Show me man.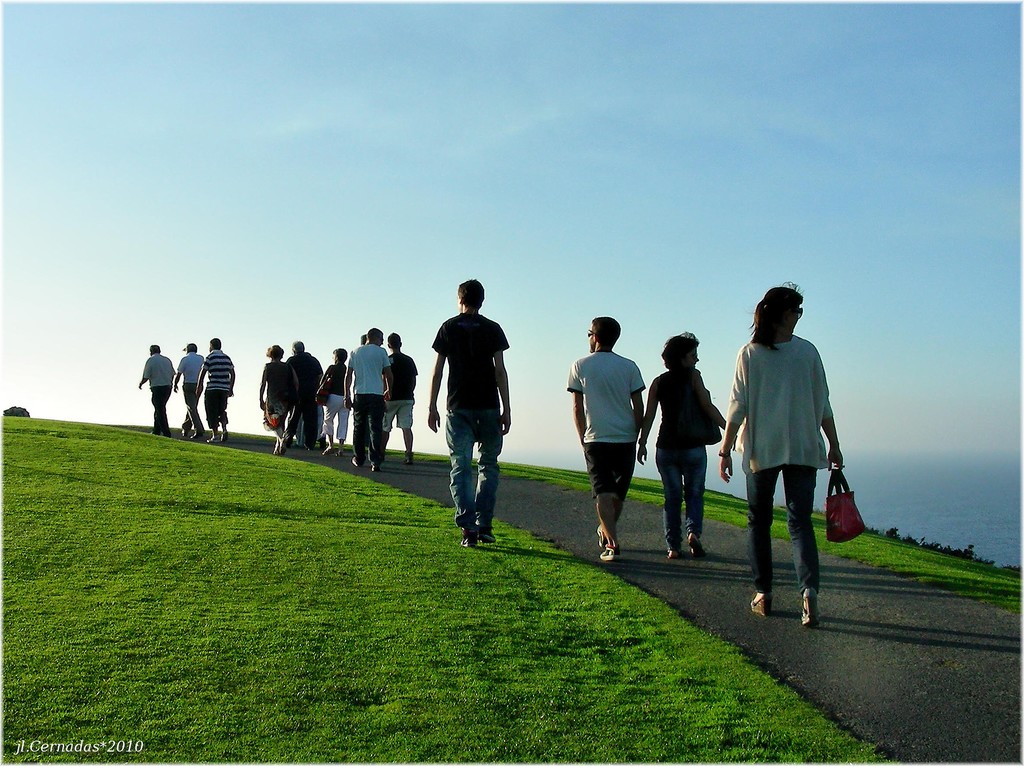
man is here: rect(287, 340, 329, 442).
